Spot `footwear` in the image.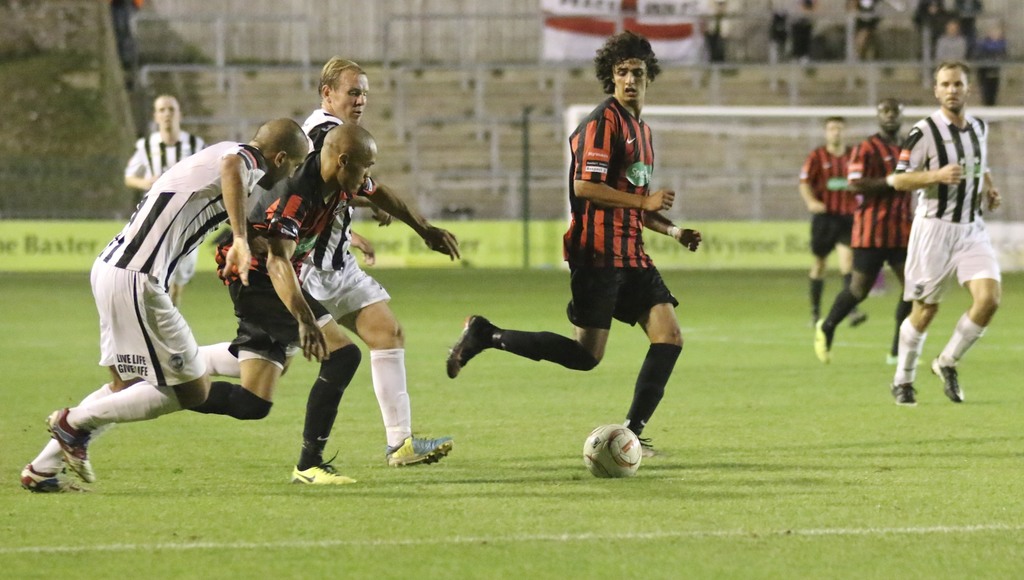
`footwear` found at locate(13, 465, 61, 495).
